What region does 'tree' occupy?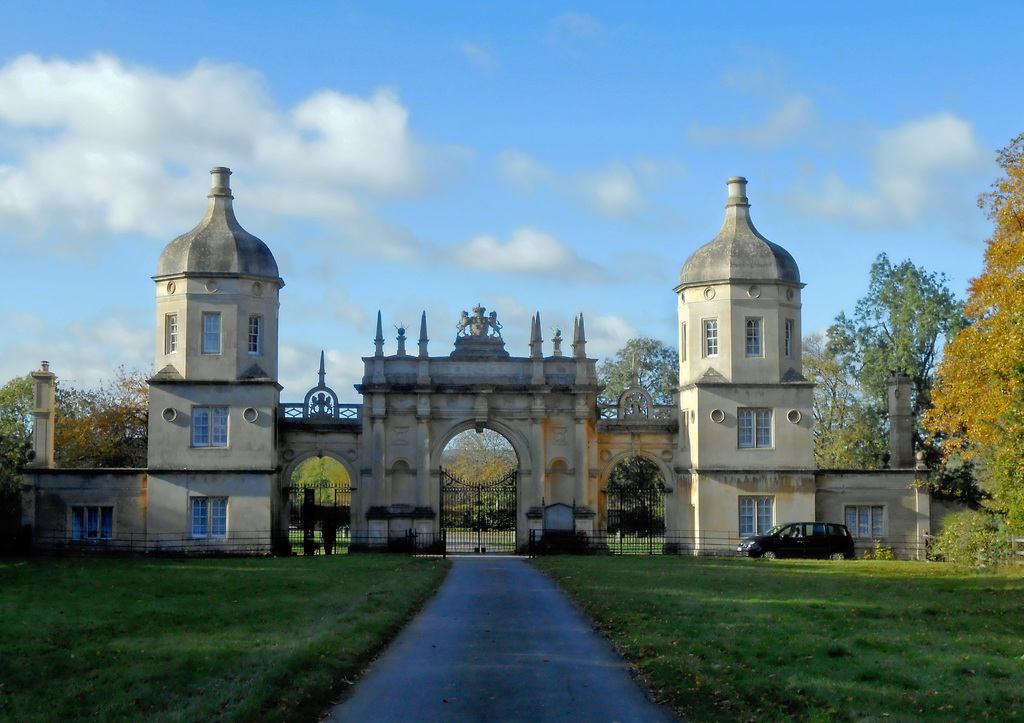
region(426, 427, 512, 521).
